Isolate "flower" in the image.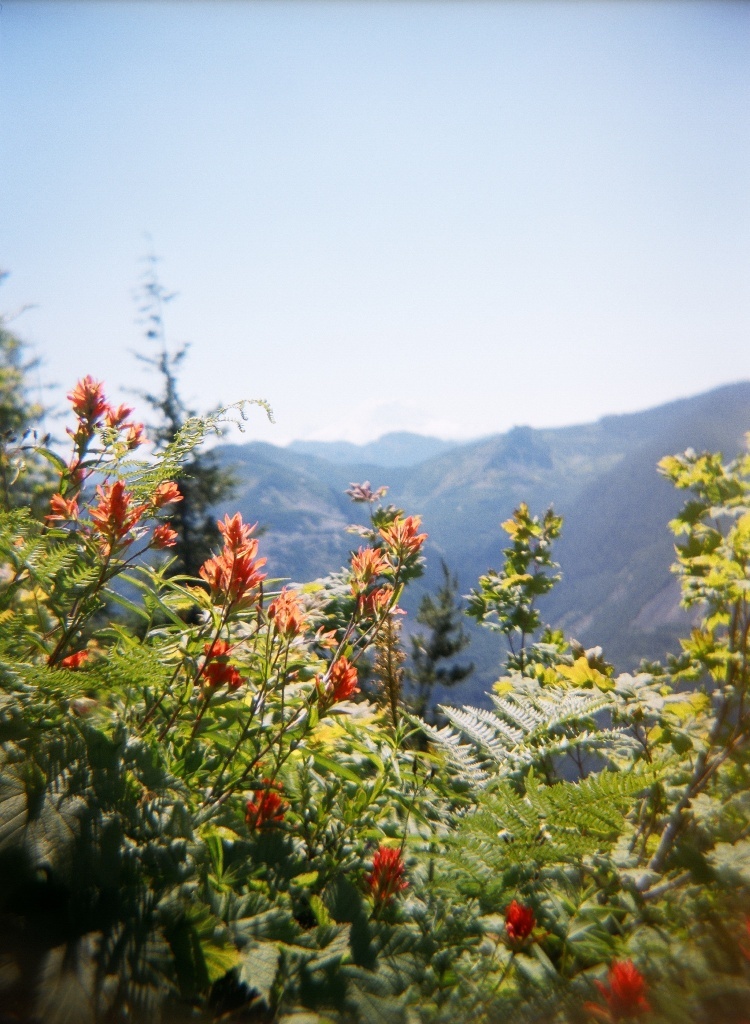
Isolated region: [x1=367, y1=489, x2=445, y2=580].
